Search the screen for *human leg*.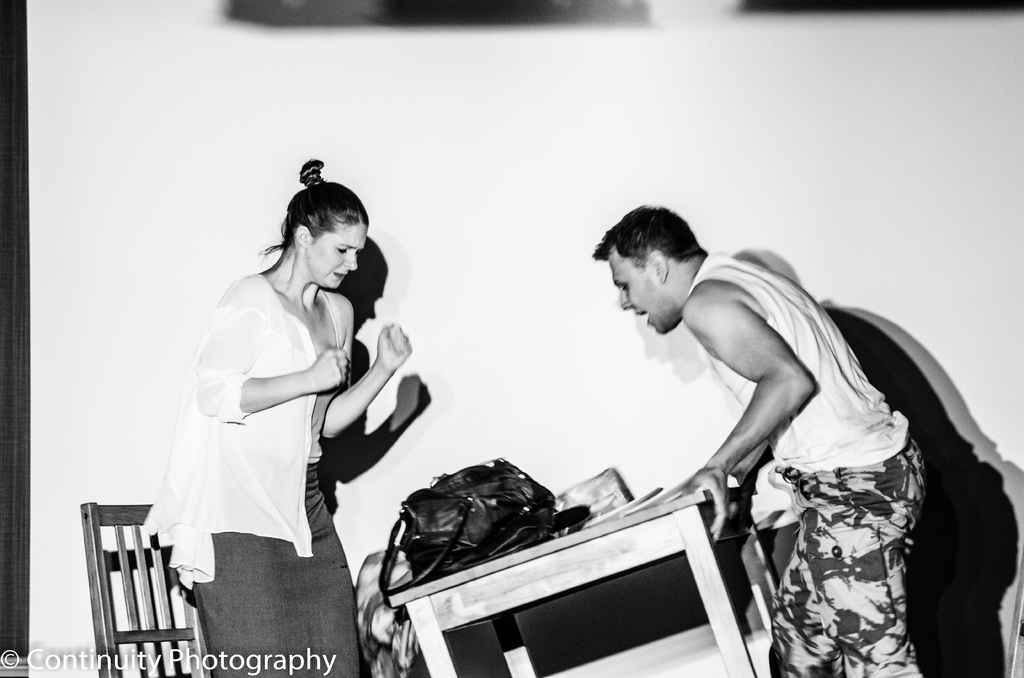
Found at box(300, 459, 362, 677).
